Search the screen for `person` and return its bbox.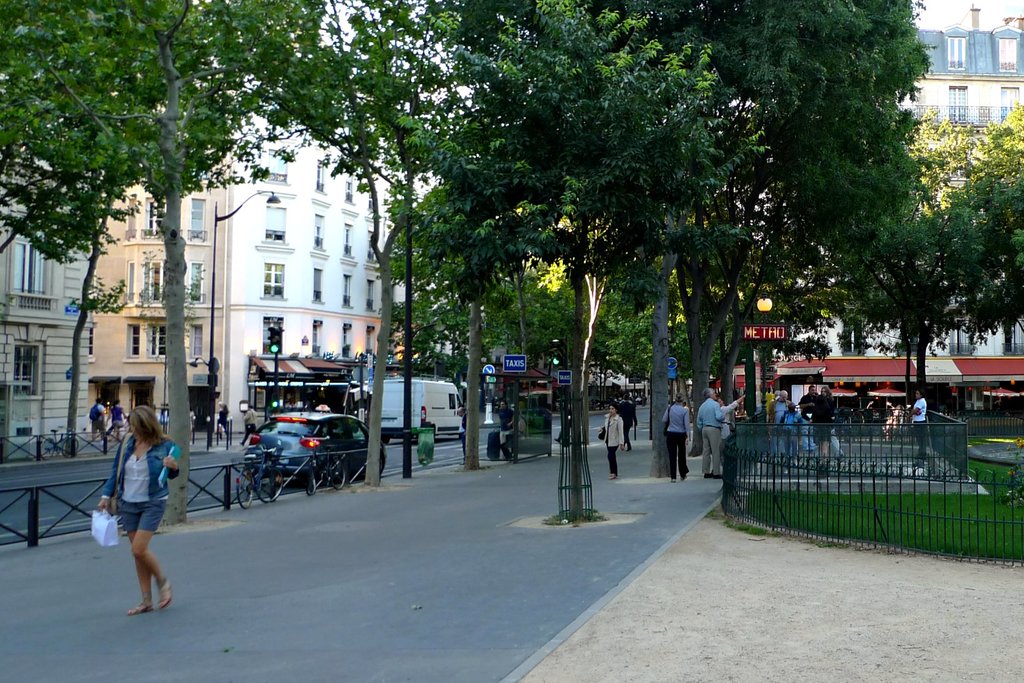
Found: (left=86, top=405, right=111, bottom=454).
